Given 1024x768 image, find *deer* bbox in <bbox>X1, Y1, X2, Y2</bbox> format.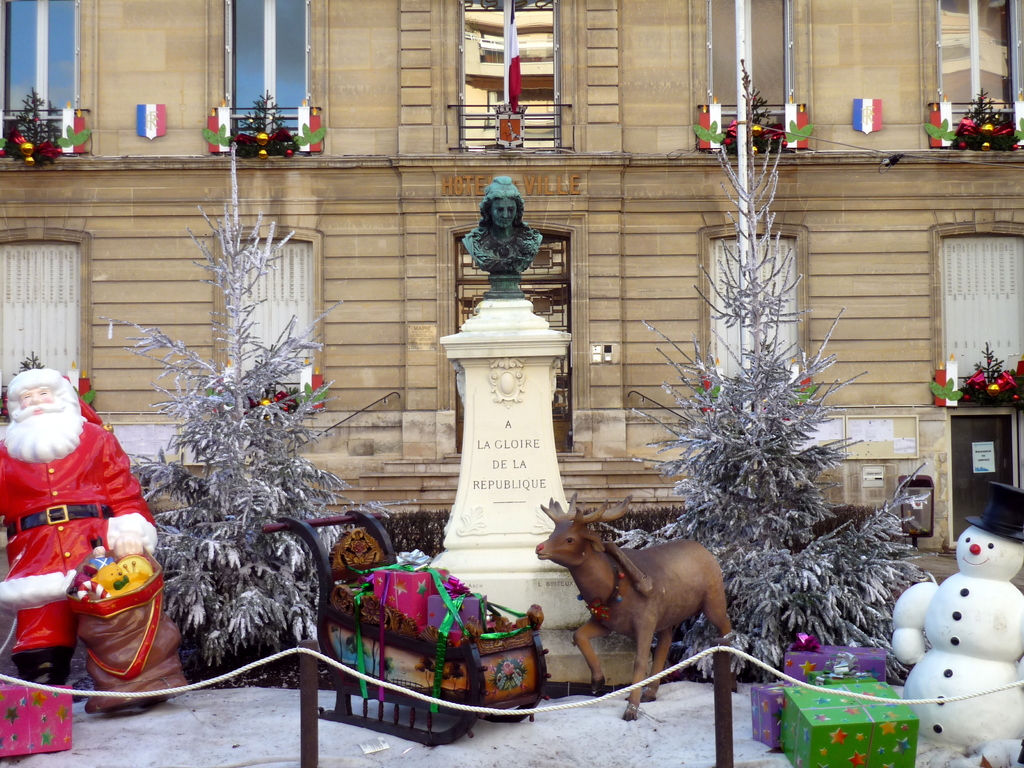
<bbox>537, 487, 734, 720</bbox>.
